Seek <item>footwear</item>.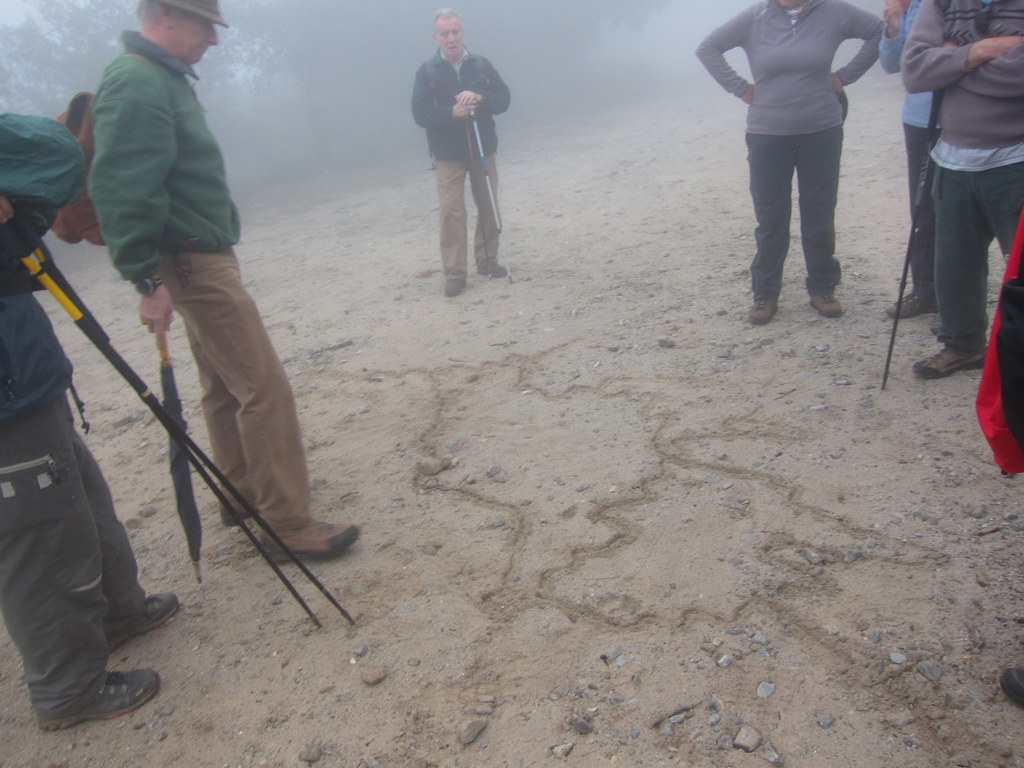
l=257, t=515, r=358, b=570.
